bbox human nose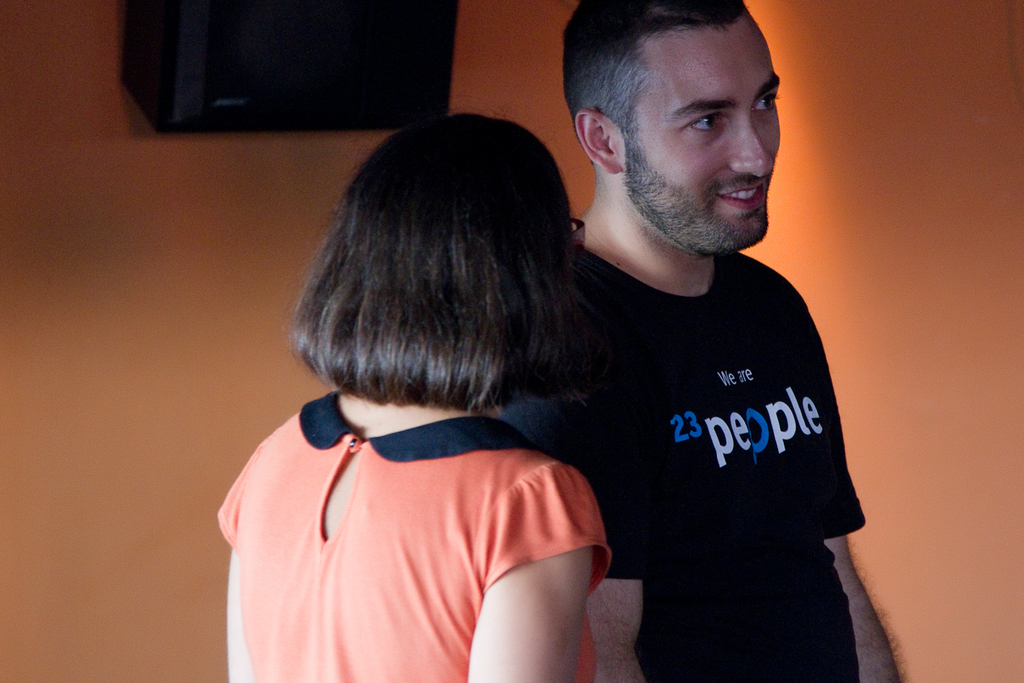
(728, 116, 778, 182)
